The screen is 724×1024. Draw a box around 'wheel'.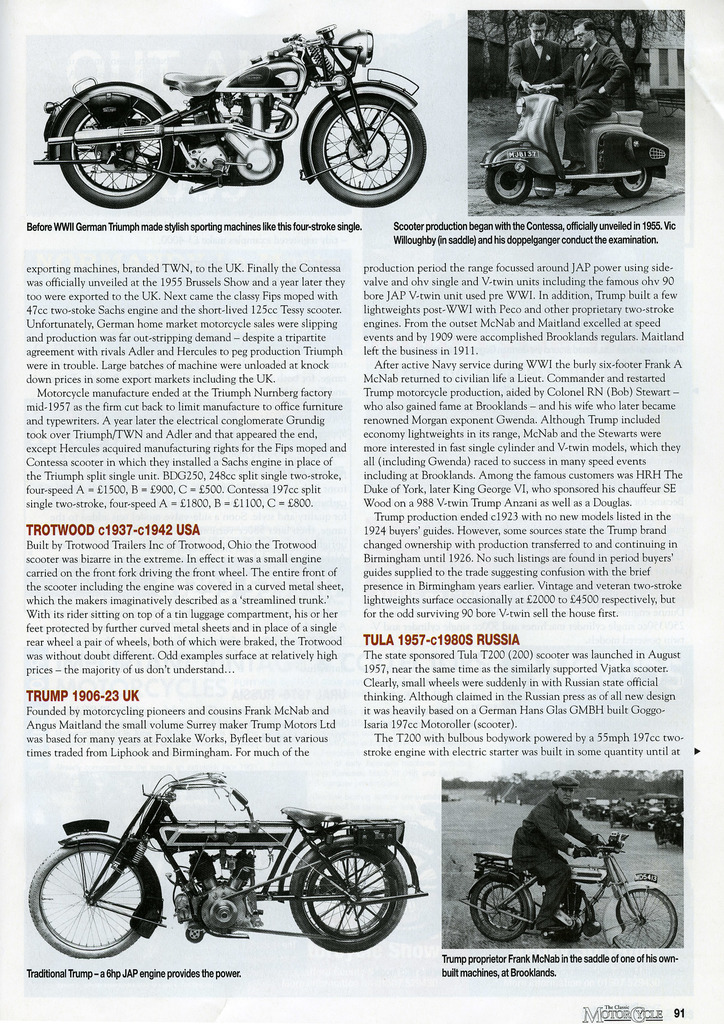
<region>469, 876, 527, 942</region>.
